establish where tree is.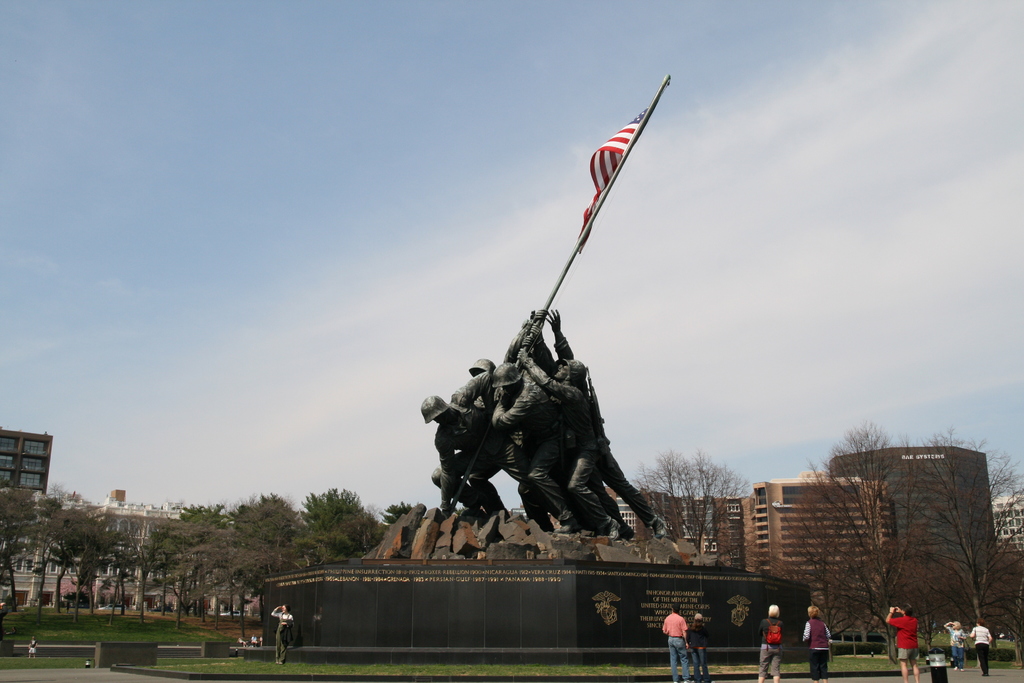
Established at <region>10, 477, 144, 616</region>.
